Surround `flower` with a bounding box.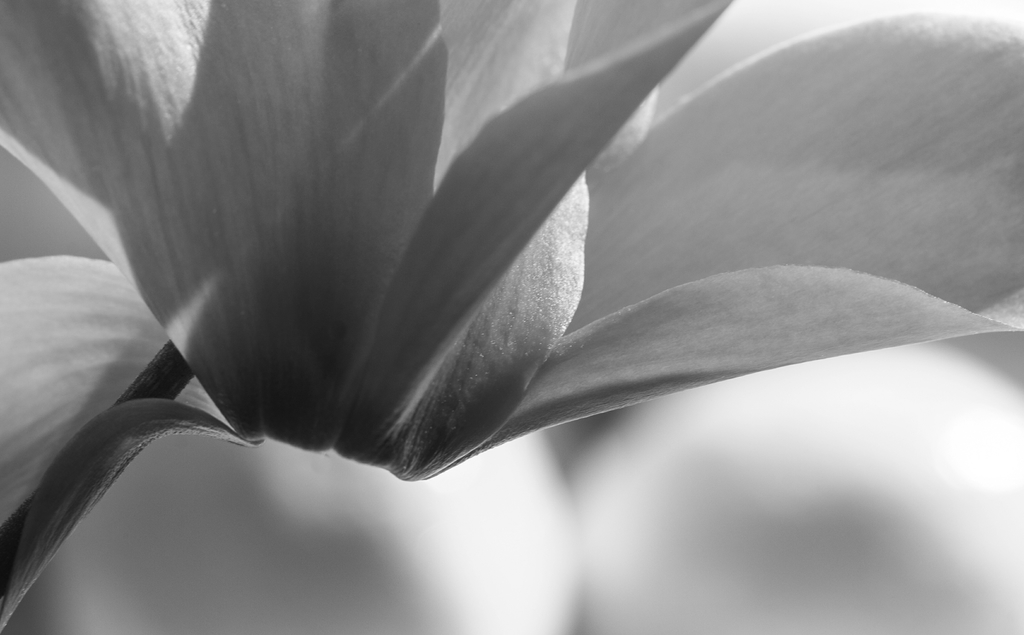
box=[0, 0, 1023, 634].
